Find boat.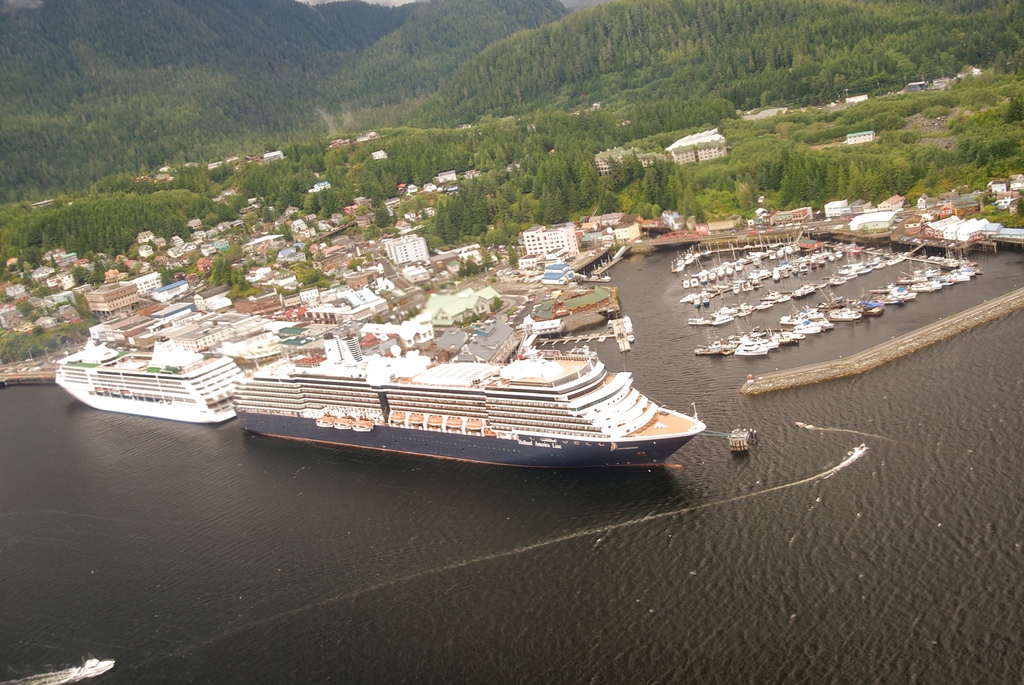
689:314:711:326.
